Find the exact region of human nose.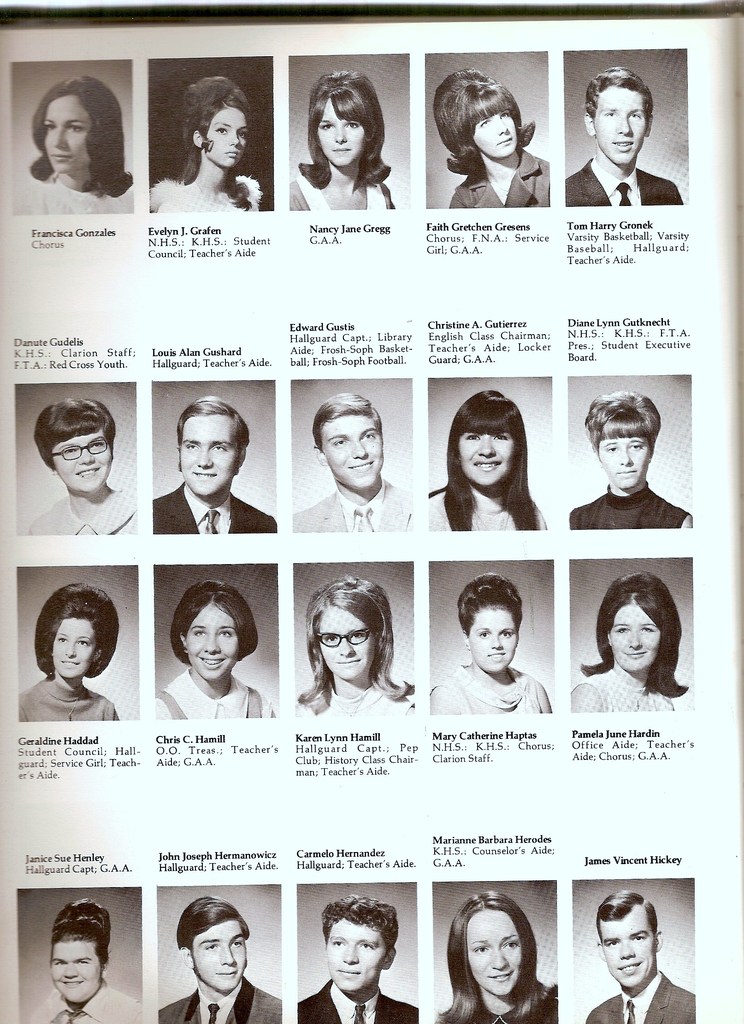
Exact region: <bbox>64, 644, 74, 662</bbox>.
